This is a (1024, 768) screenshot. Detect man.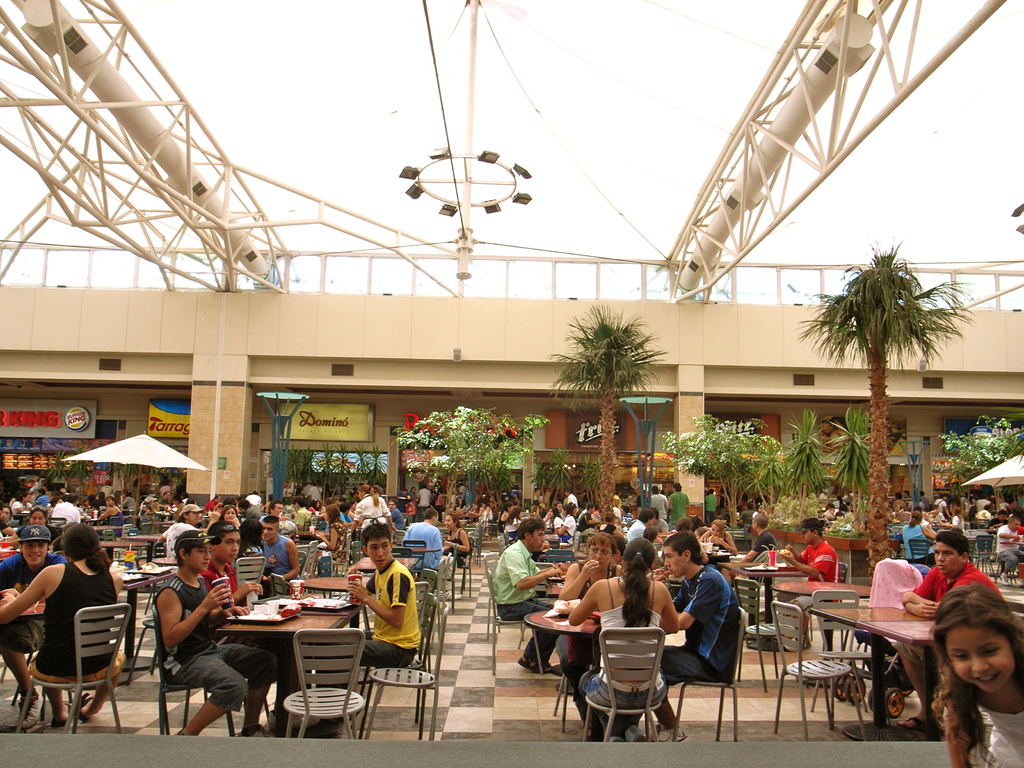
(left=623, top=508, right=660, bottom=547).
